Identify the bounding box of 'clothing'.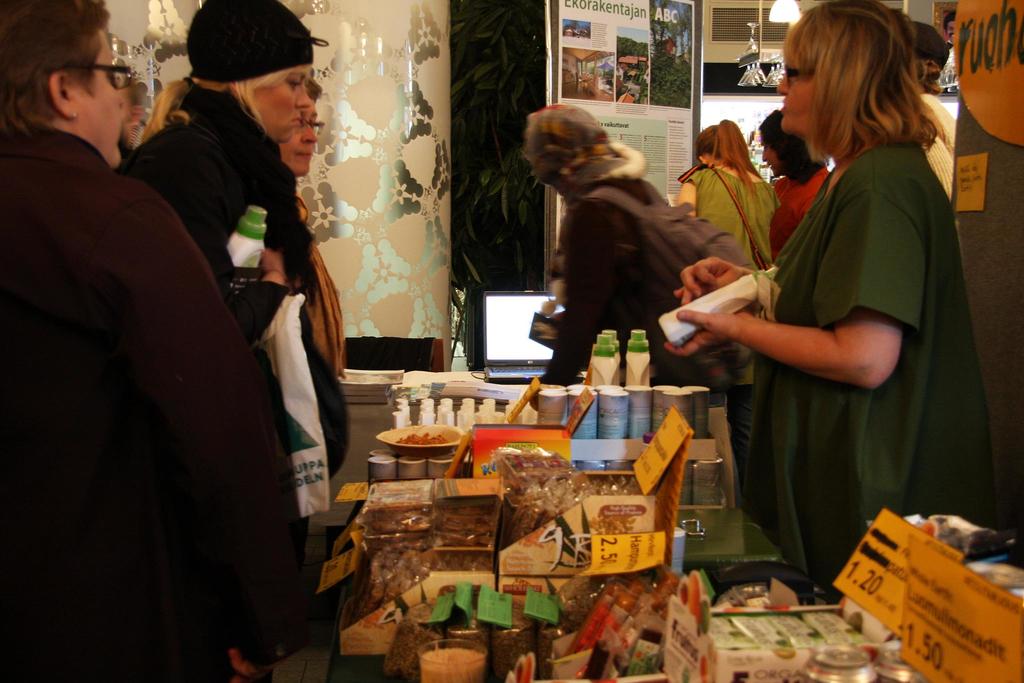
110, 78, 316, 488.
